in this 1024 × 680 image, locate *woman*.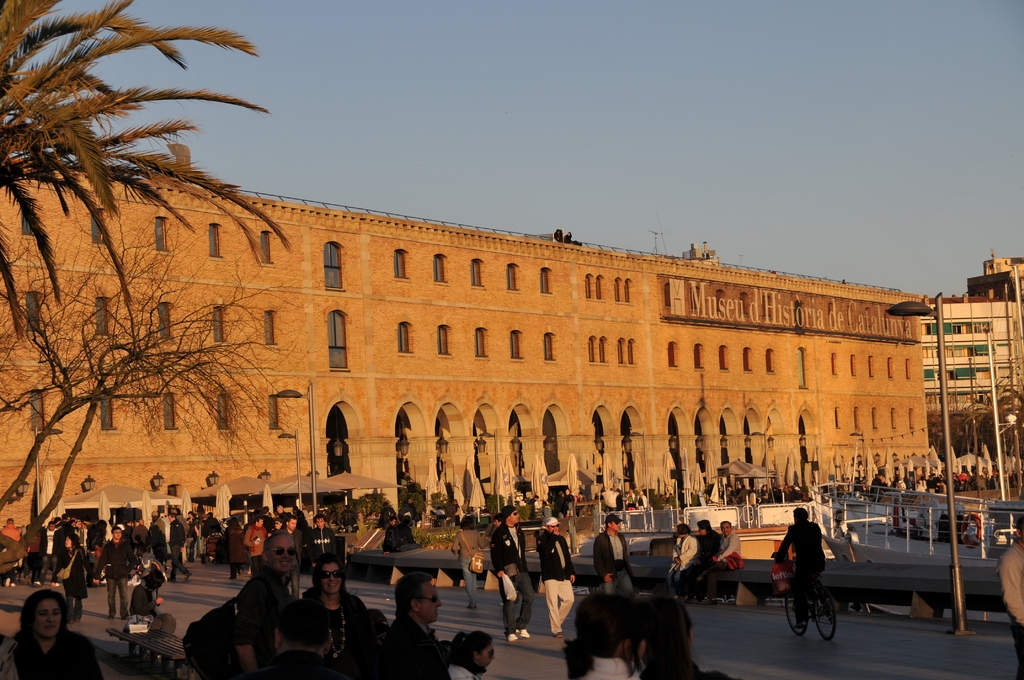
Bounding box: (565, 589, 645, 679).
